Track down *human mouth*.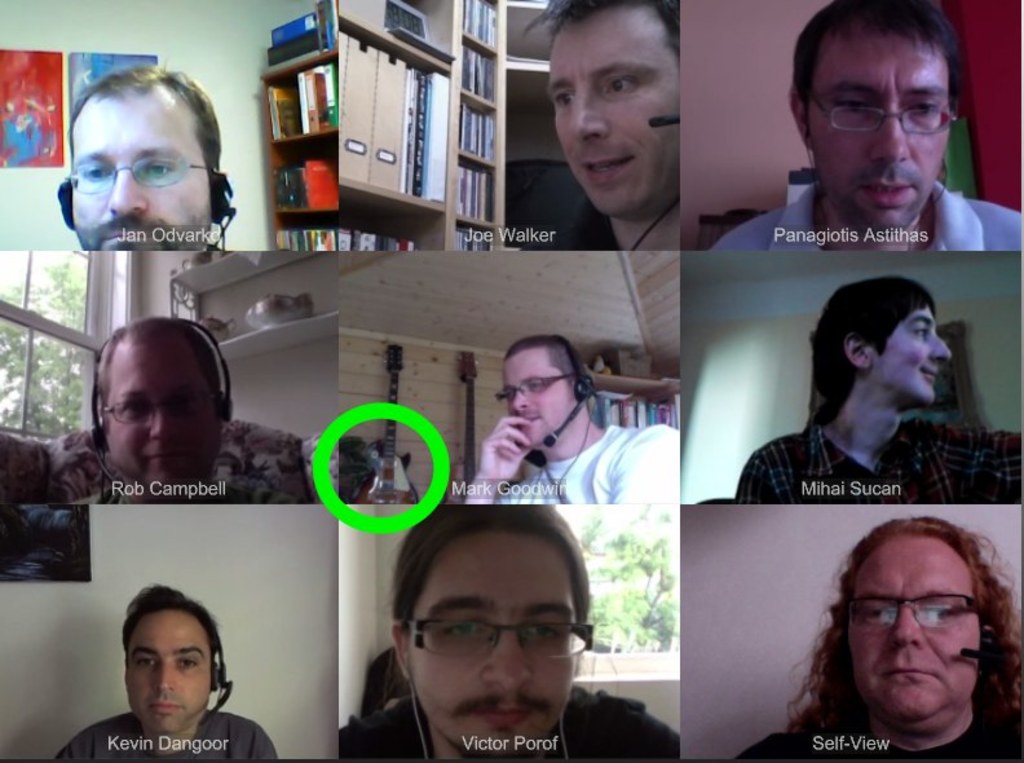
Tracked to <region>581, 155, 634, 181</region>.
